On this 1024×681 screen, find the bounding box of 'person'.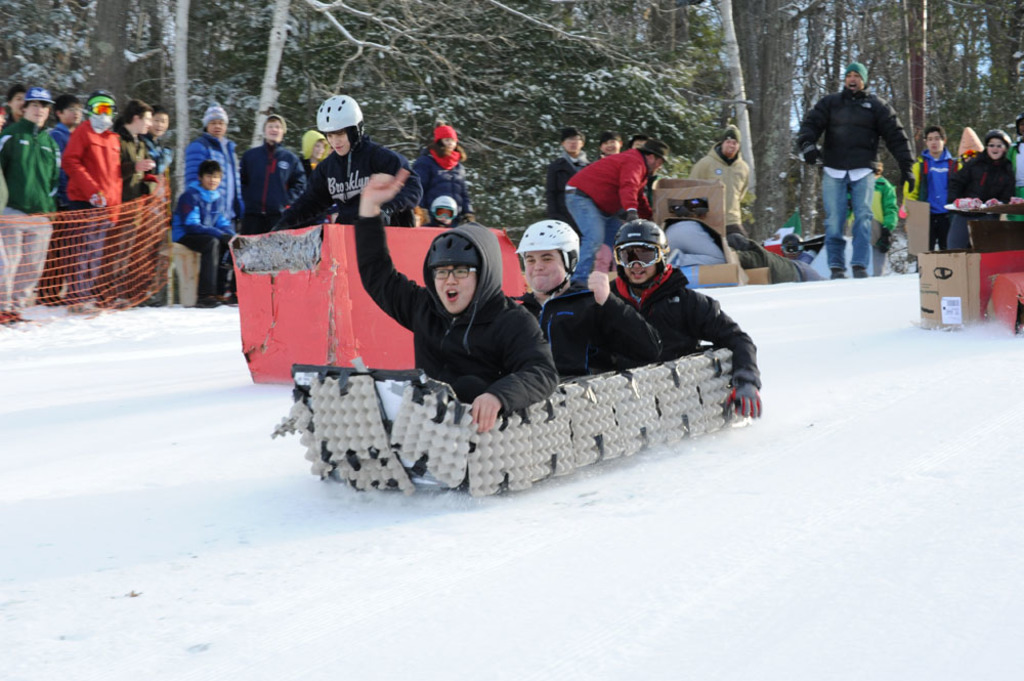
Bounding box: (561,142,670,278).
